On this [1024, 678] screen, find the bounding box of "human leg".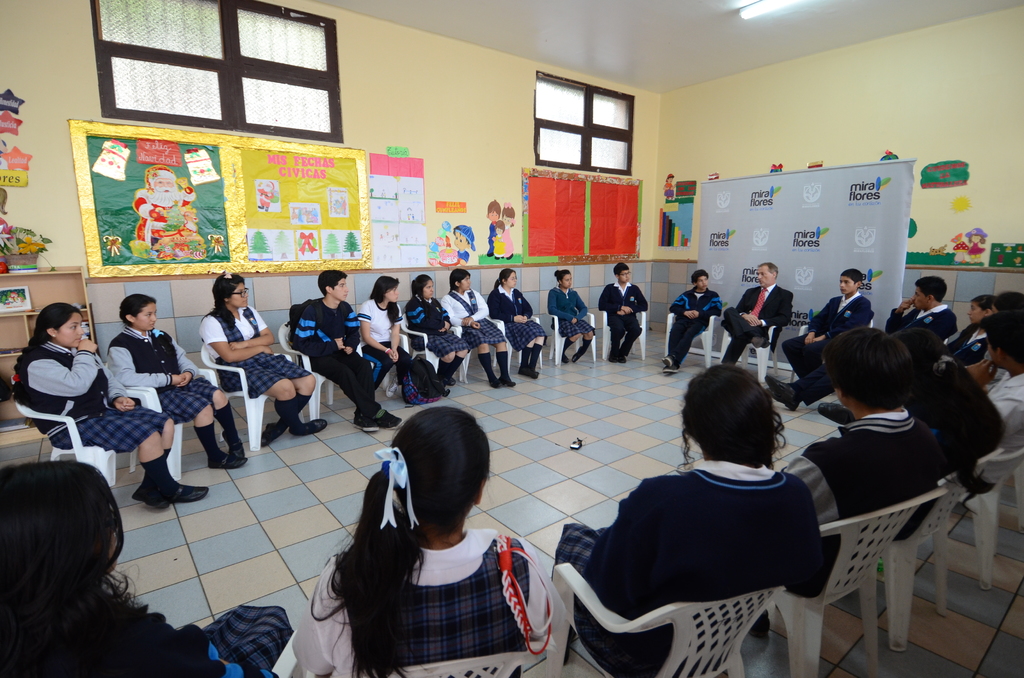
Bounding box: Rect(461, 323, 504, 389).
